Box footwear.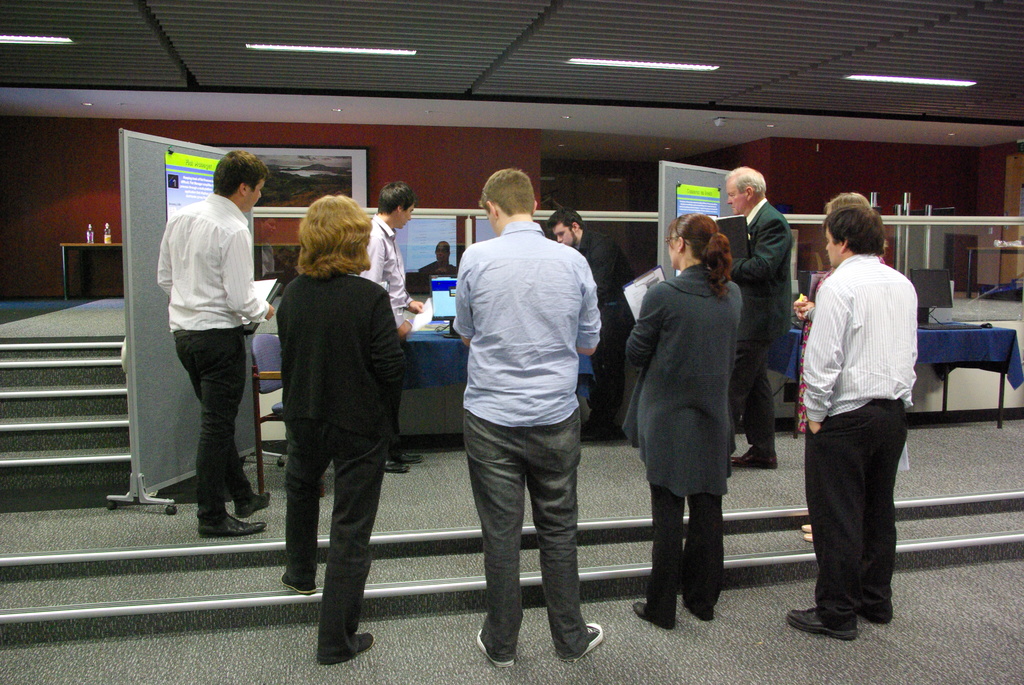
[630,601,678,633].
